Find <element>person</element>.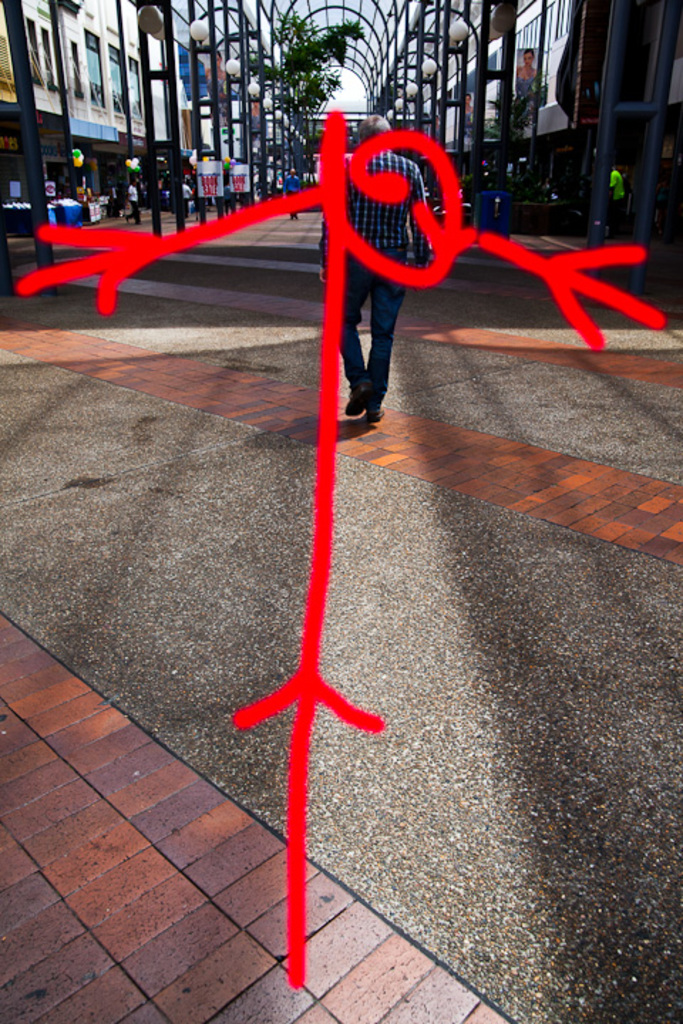
<bbox>333, 105, 430, 420</bbox>.
